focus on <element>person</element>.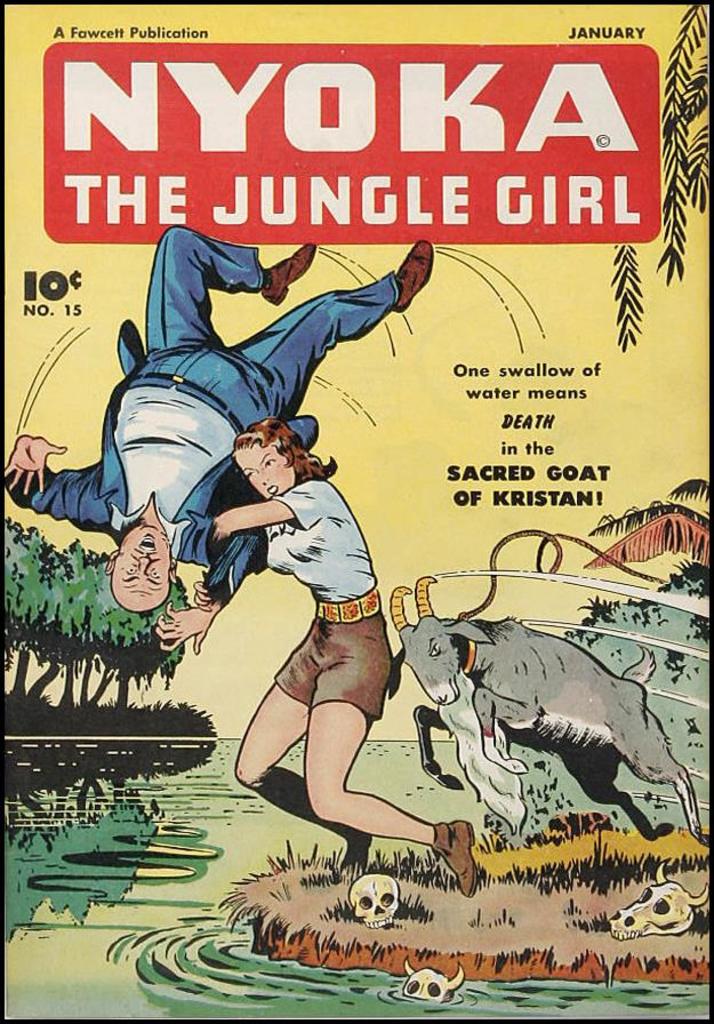
Focused at 0,225,435,611.
